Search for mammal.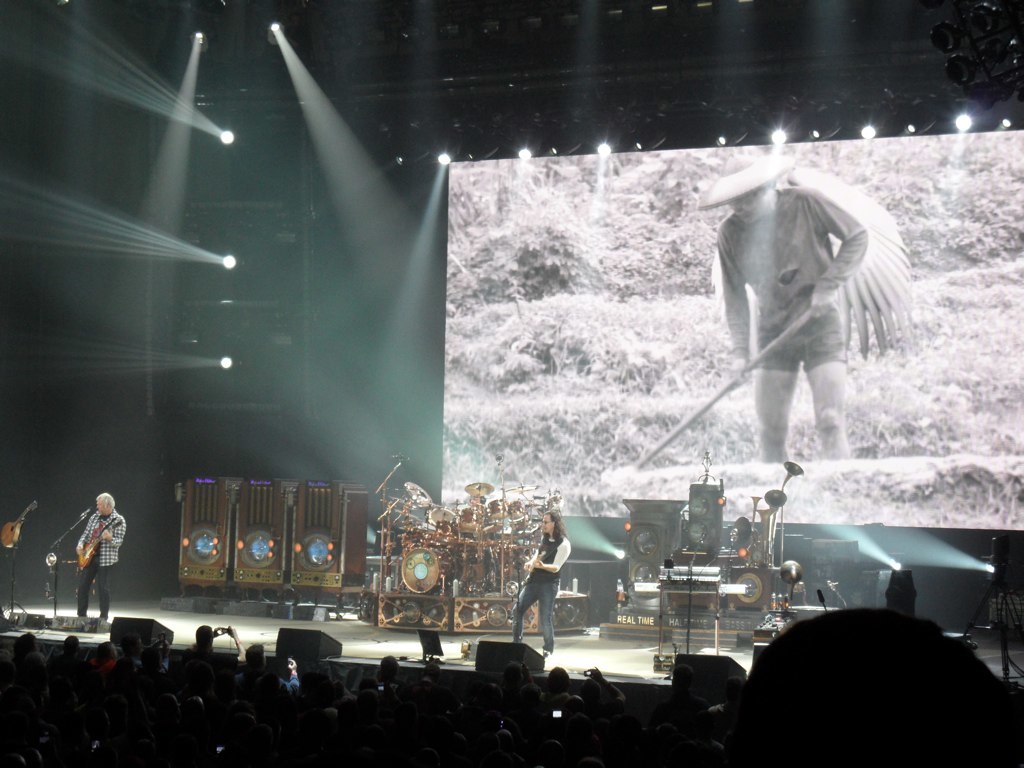
Found at <bbox>71, 491, 126, 620</bbox>.
